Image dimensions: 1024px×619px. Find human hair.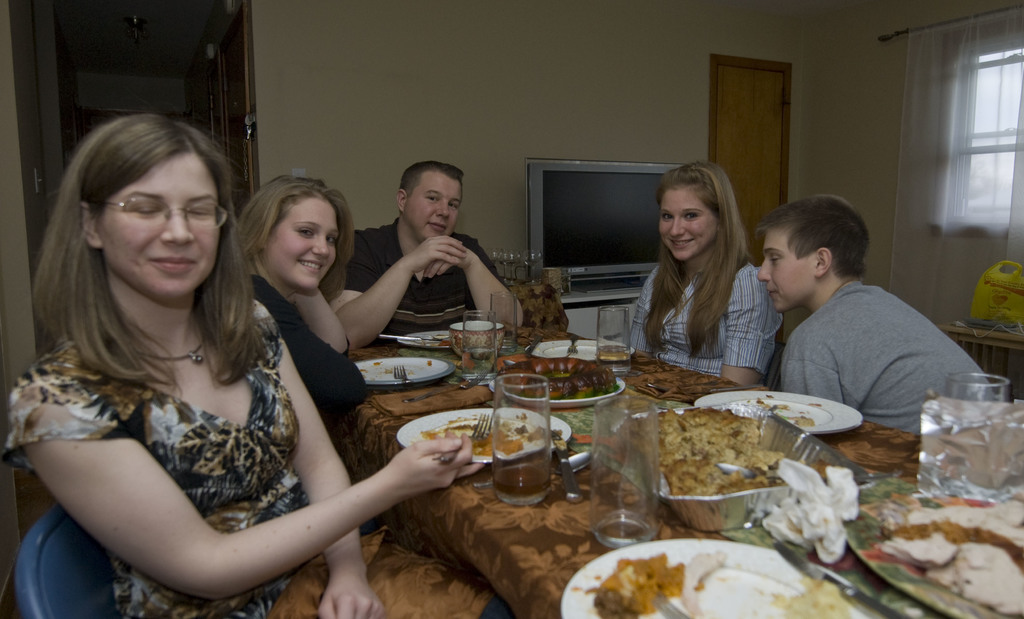
643, 162, 753, 355.
